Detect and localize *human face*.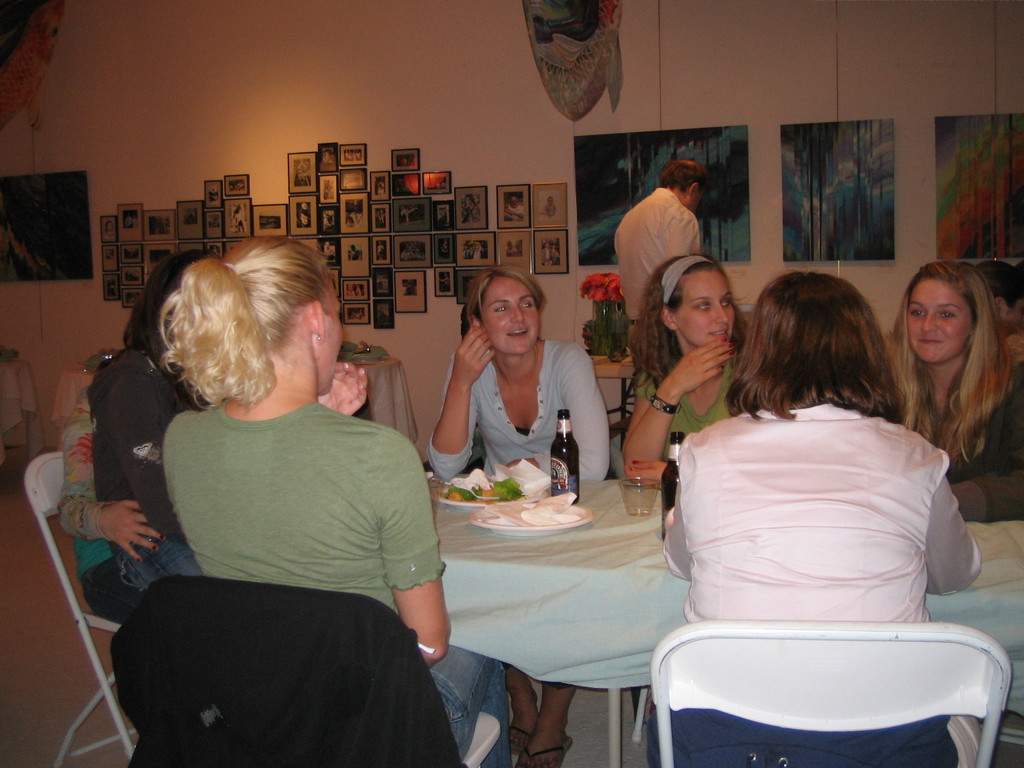
Localized at x1=909, y1=280, x2=972, y2=365.
